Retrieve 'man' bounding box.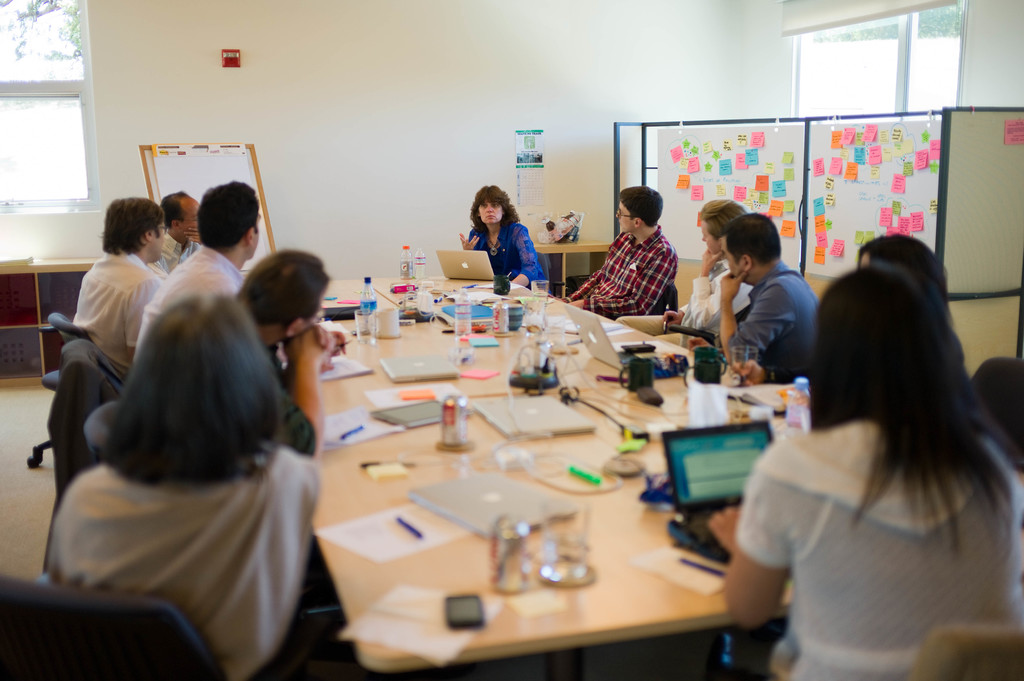
Bounding box: Rect(707, 221, 836, 380).
